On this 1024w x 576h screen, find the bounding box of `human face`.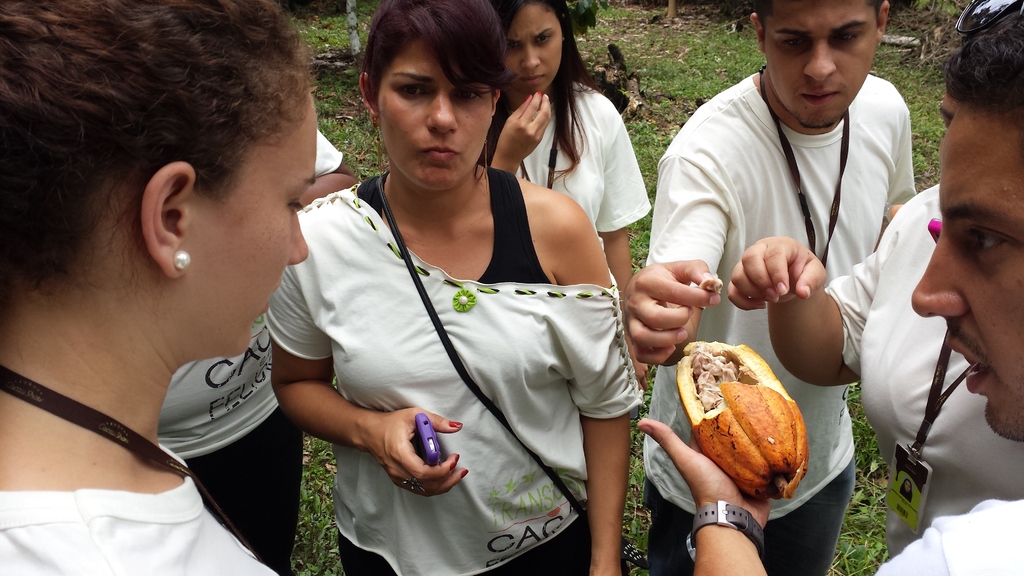
Bounding box: 903/481/911/493.
